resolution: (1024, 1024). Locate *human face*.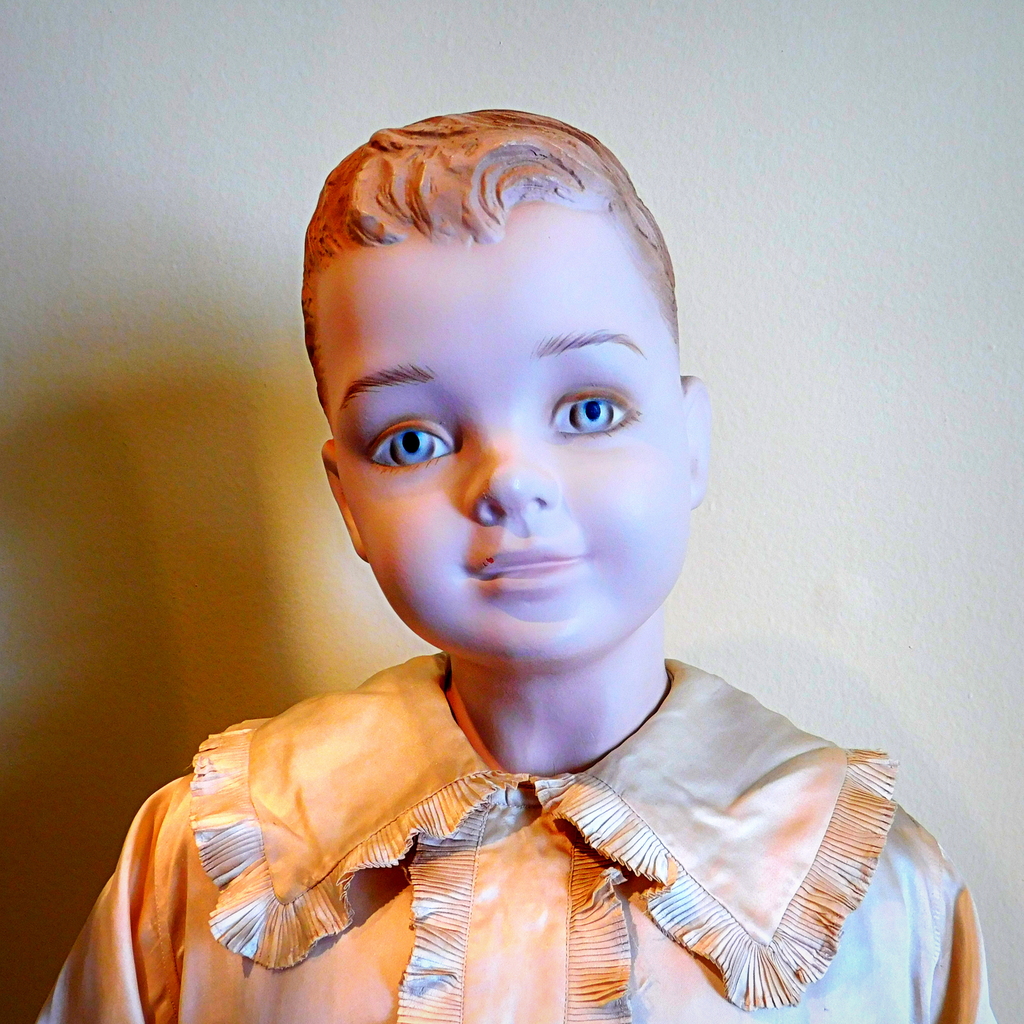
l=316, t=207, r=693, b=671.
